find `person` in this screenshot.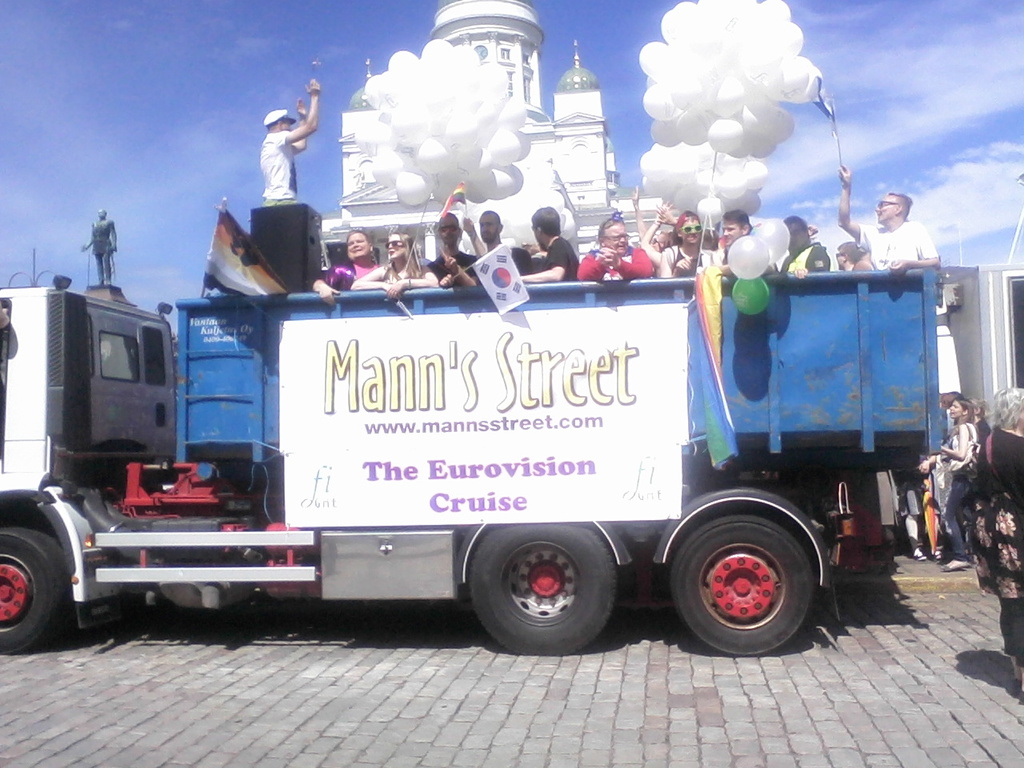
The bounding box for `person` is <region>257, 77, 320, 203</region>.
